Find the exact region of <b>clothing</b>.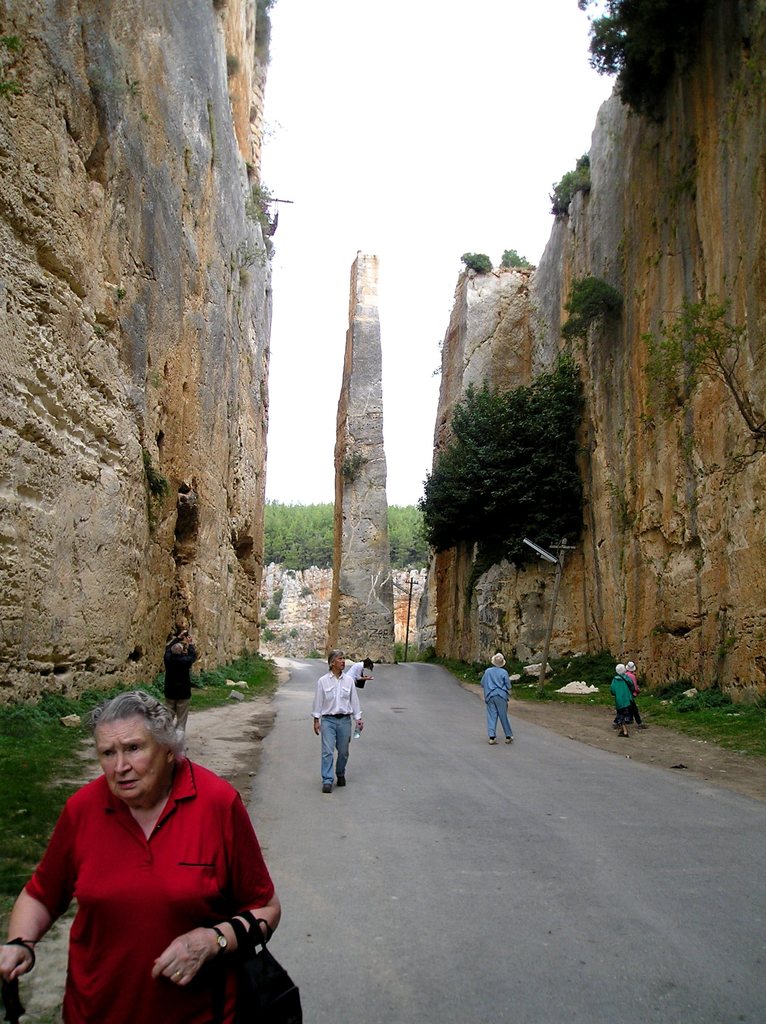
Exact region: [left=609, top=660, right=657, bottom=734].
